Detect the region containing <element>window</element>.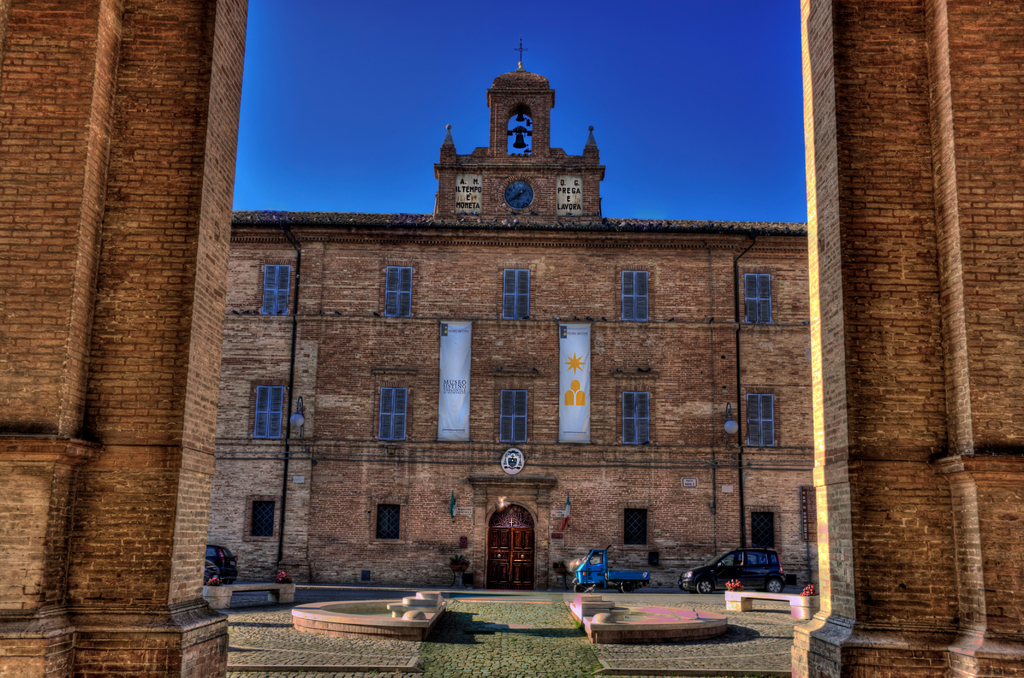
box=[261, 264, 291, 314].
